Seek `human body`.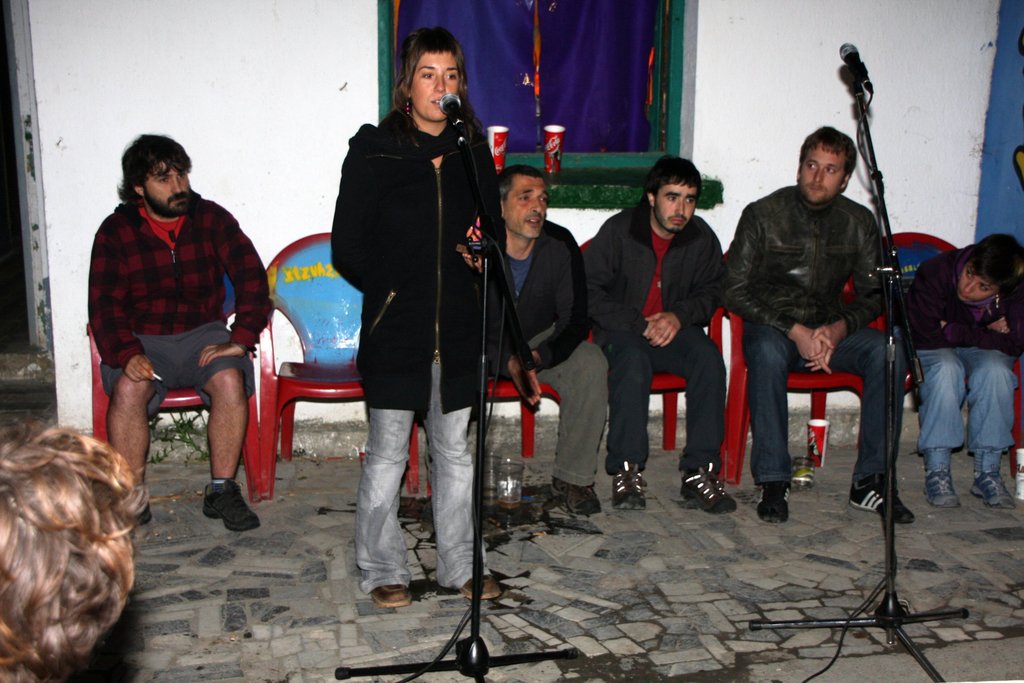
rect(326, 19, 544, 592).
